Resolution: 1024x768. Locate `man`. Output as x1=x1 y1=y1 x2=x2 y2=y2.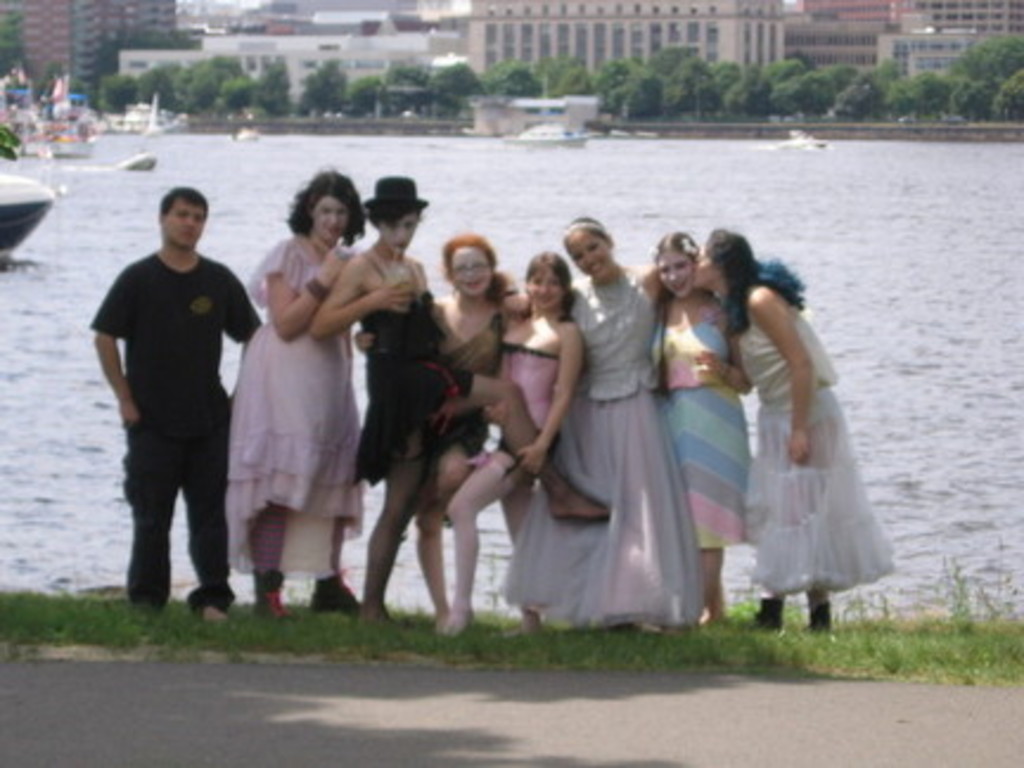
x1=104 y1=168 x2=265 y2=638.
